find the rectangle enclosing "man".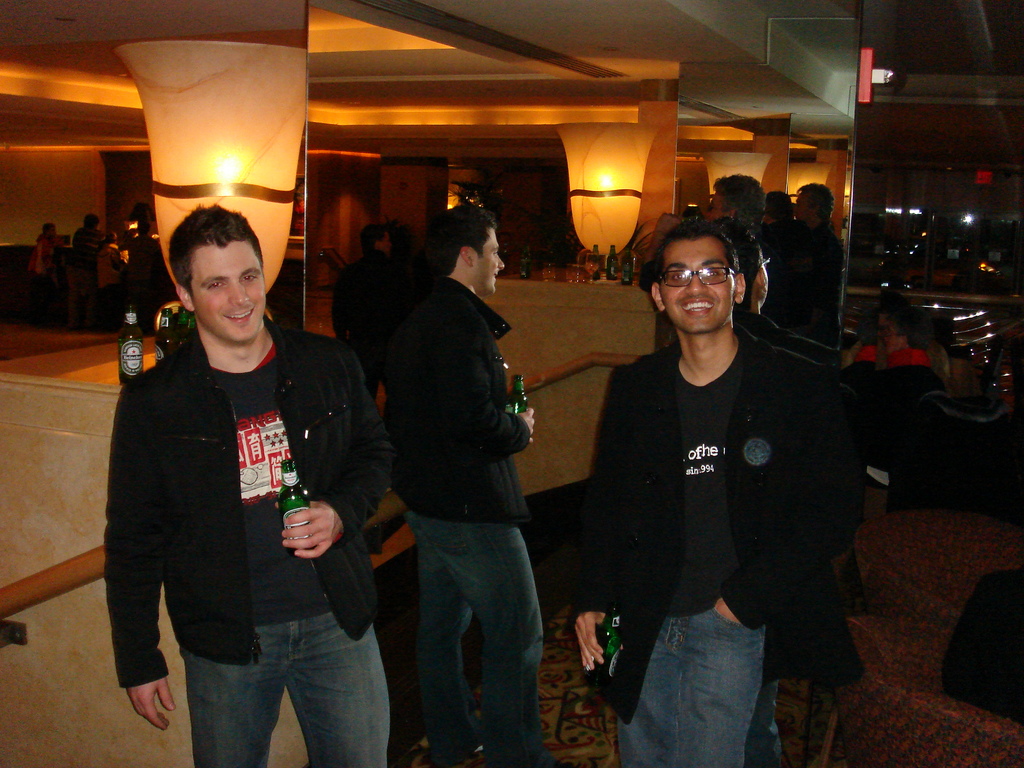
[left=556, top=218, right=830, bottom=767].
